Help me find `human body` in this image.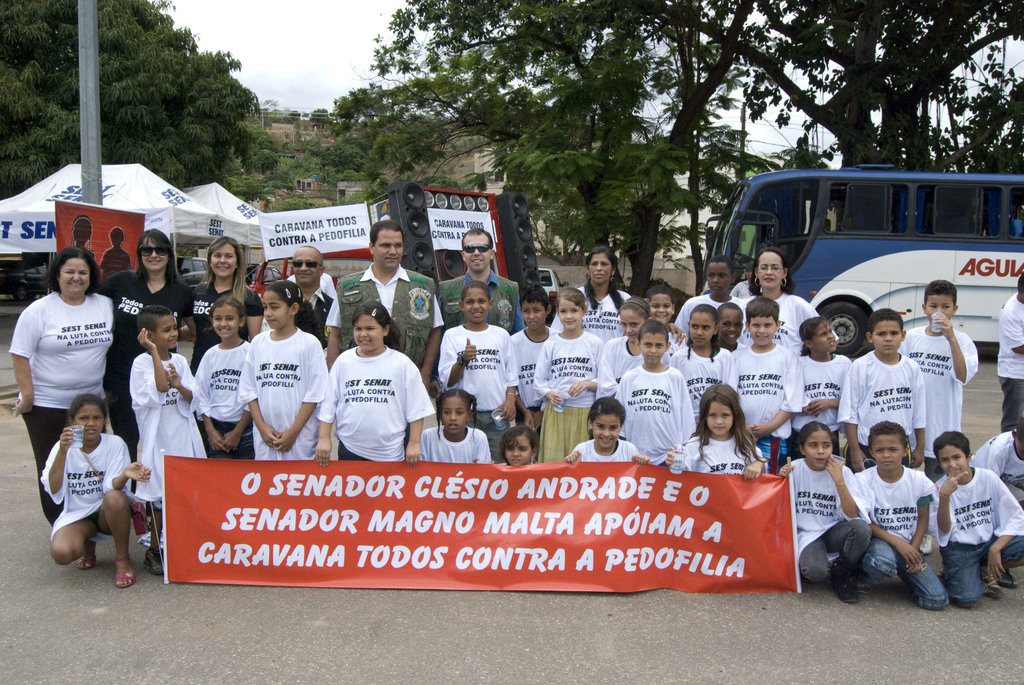
Found it: {"left": 934, "top": 430, "right": 1023, "bottom": 609}.
